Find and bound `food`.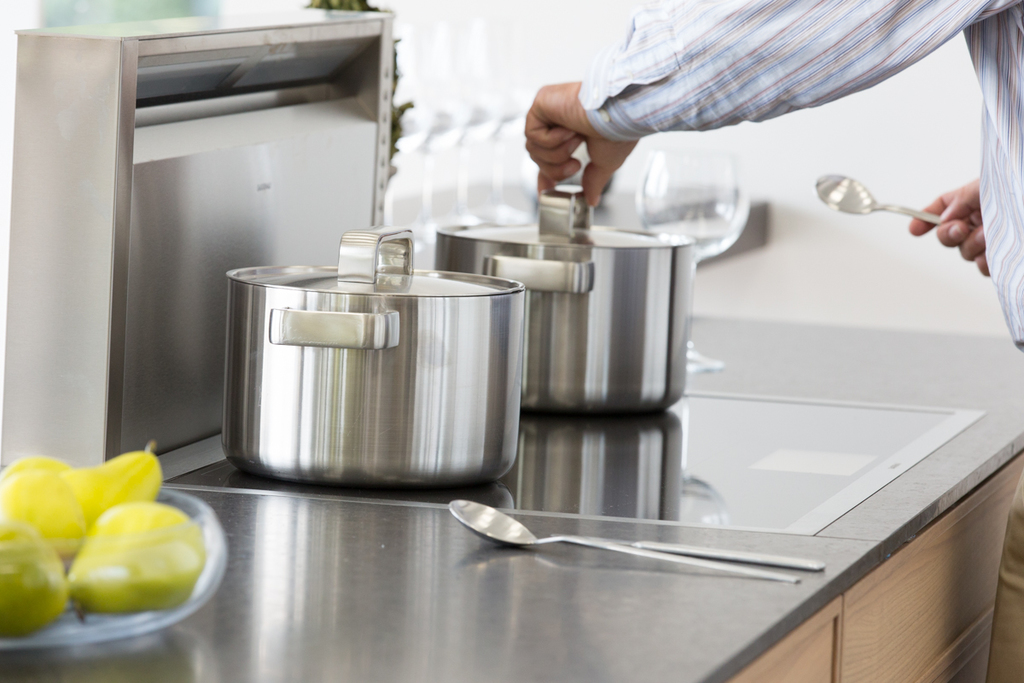
Bound: 0,517,73,639.
